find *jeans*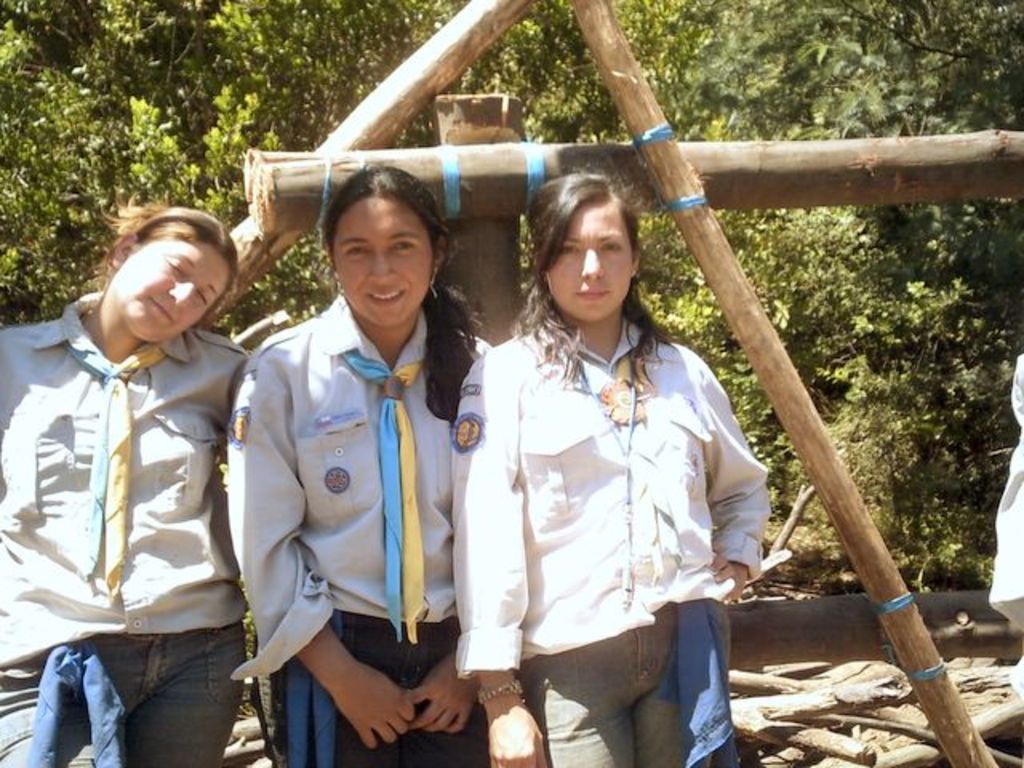
l=0, t=622, r=275, b=766
